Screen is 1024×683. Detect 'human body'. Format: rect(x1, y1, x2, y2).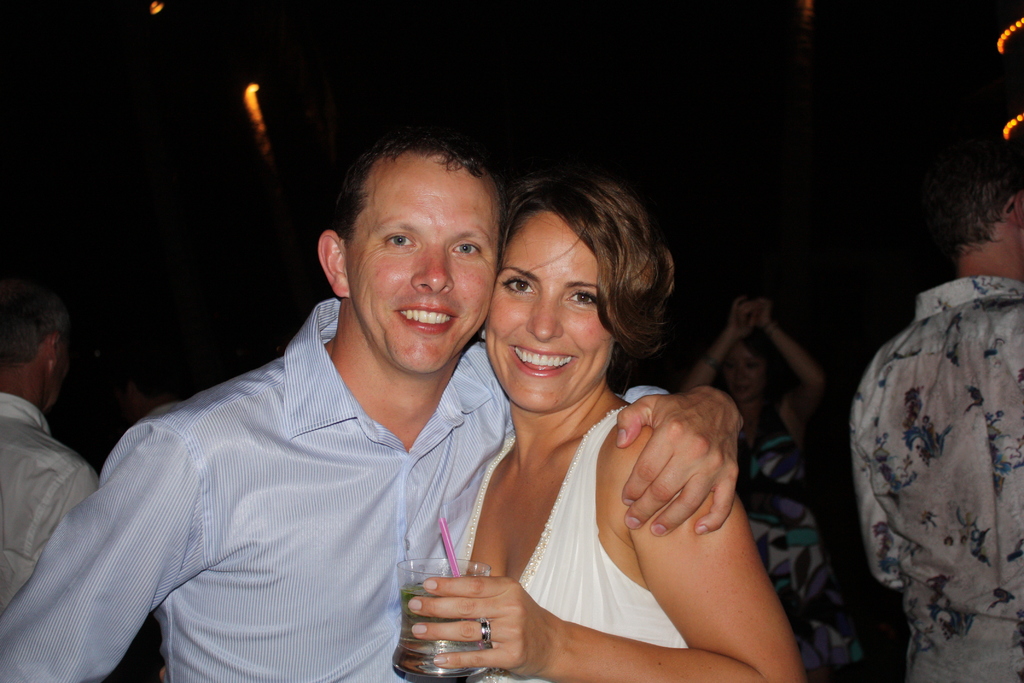
rect(851, 159, 1021, 682).
